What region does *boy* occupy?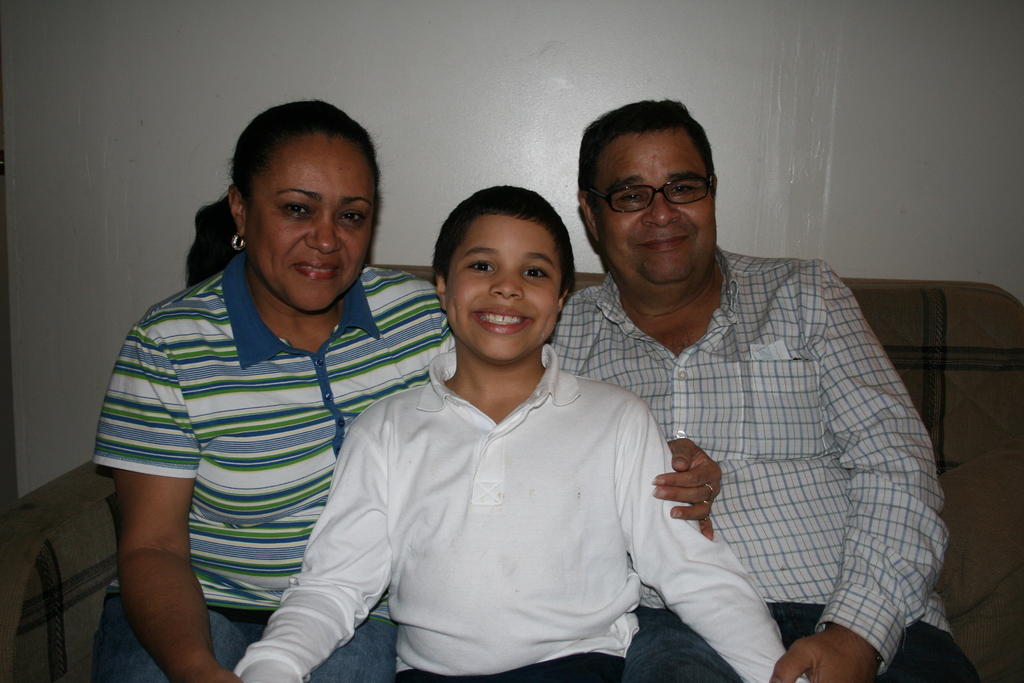
303:158:692:672.
